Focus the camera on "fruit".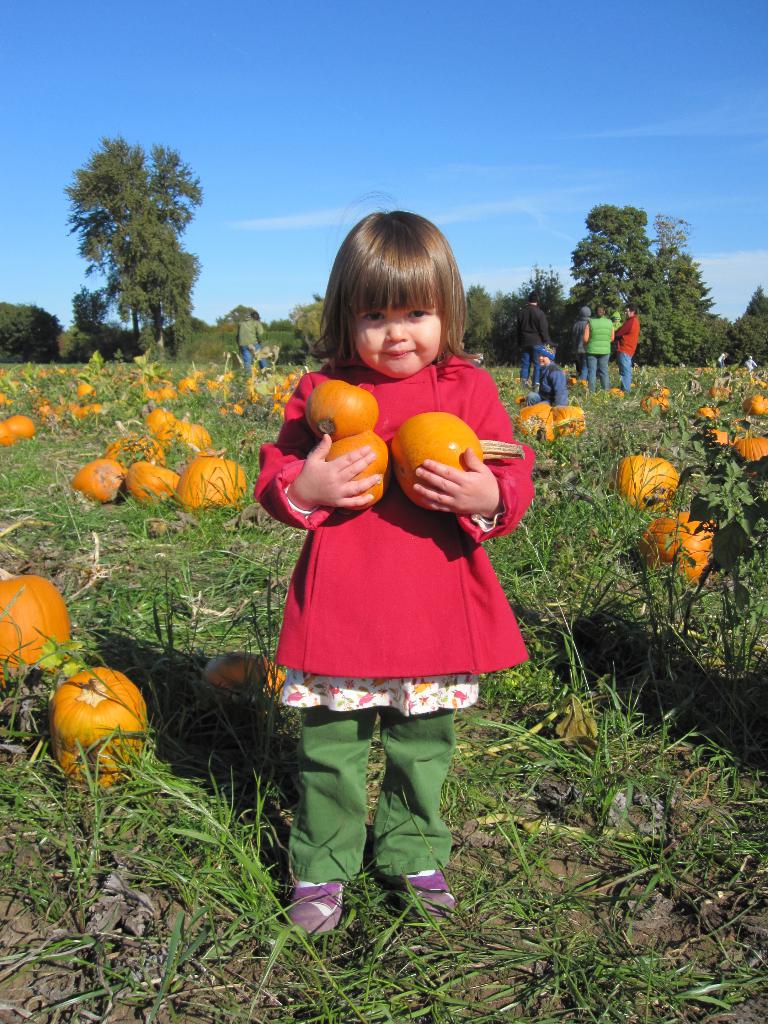
Focus region: region(123, 454, 184, 508).
